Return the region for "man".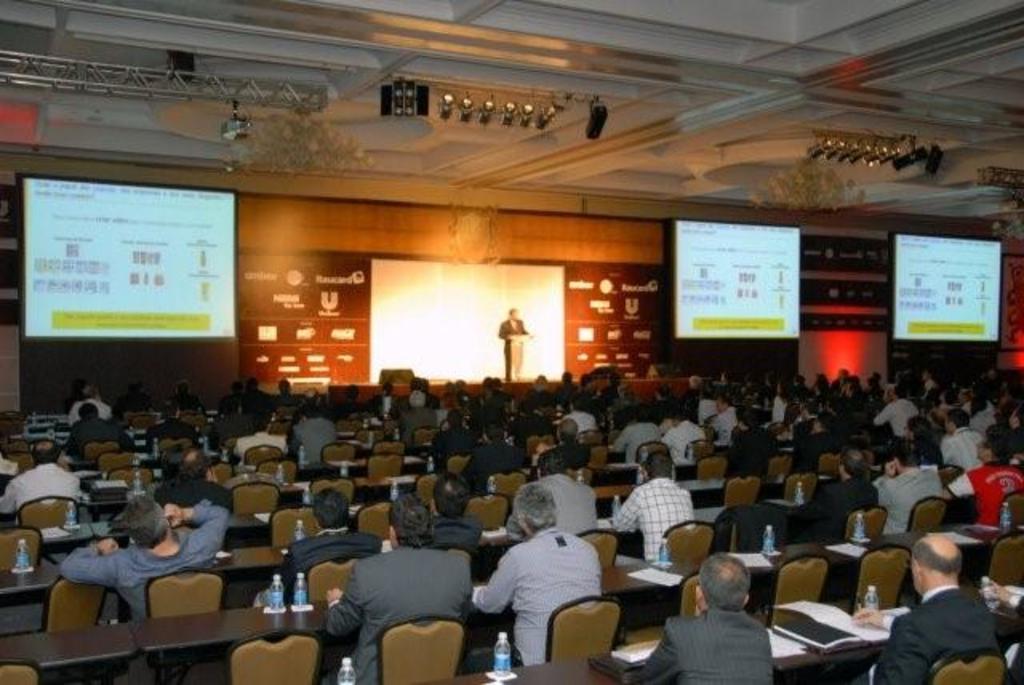
(left=878, top=549, right=1018, bottom=683).
